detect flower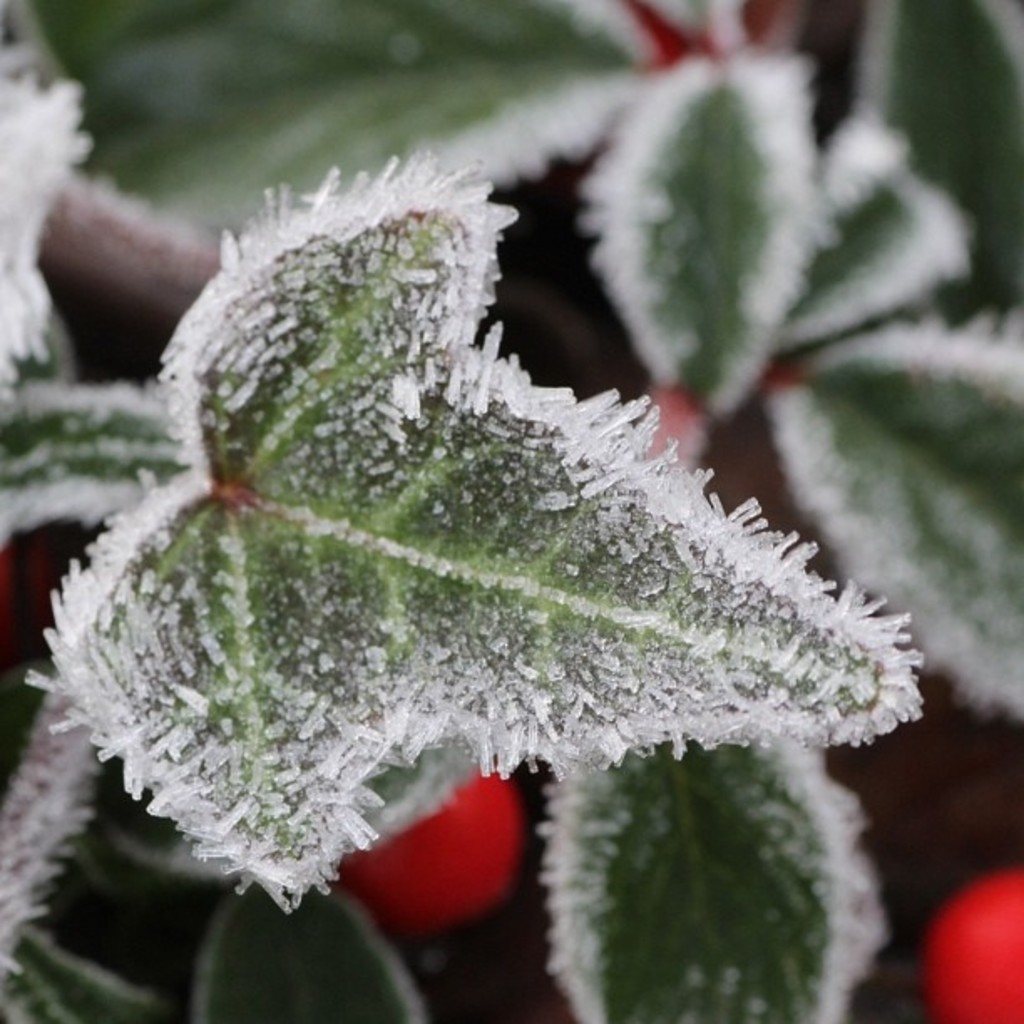
{"x1": 925, "y1": 862, "x2": 1022, "y2": 1022}
